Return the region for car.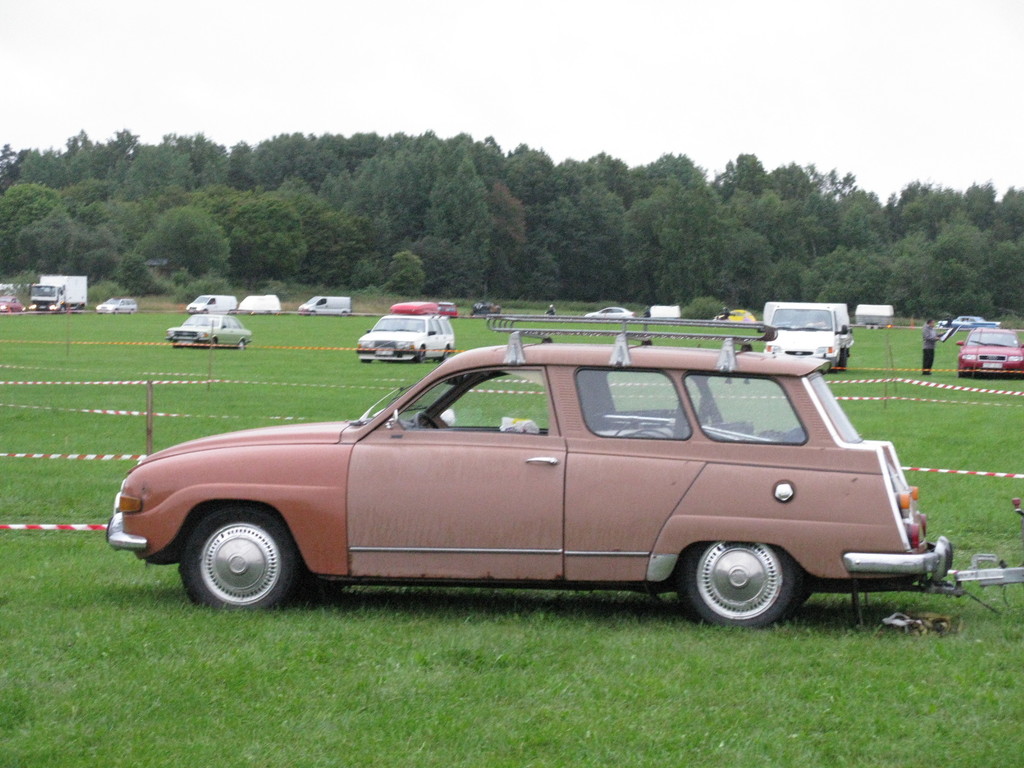
crop(95, 298, 135, 314).
